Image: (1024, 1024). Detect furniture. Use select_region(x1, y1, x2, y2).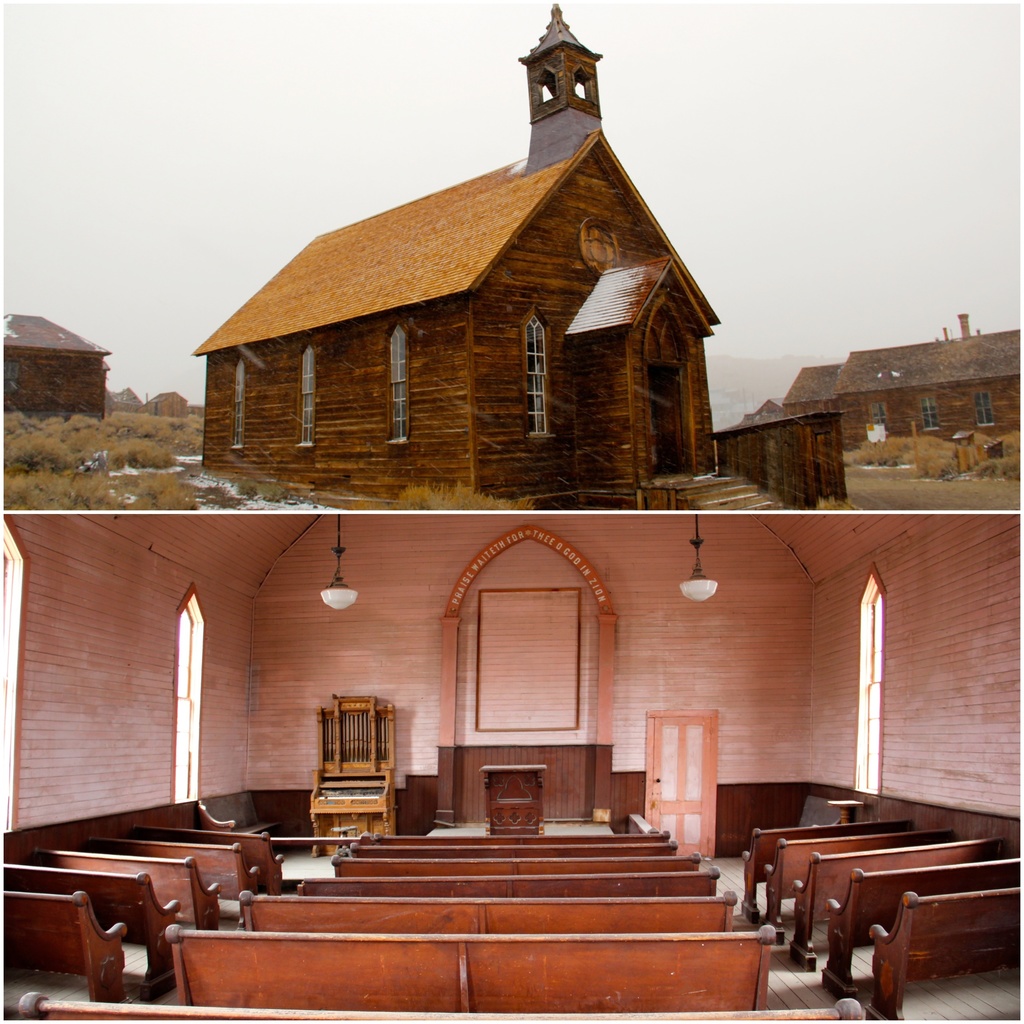
select_region(739, 817, 918, 911).
